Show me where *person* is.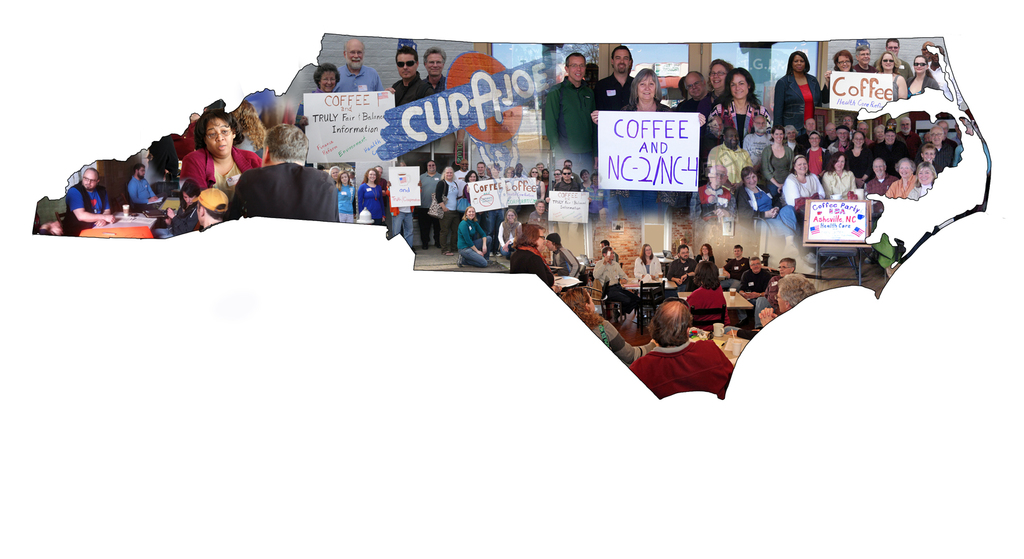
*person* is at 598,239,618,262.
